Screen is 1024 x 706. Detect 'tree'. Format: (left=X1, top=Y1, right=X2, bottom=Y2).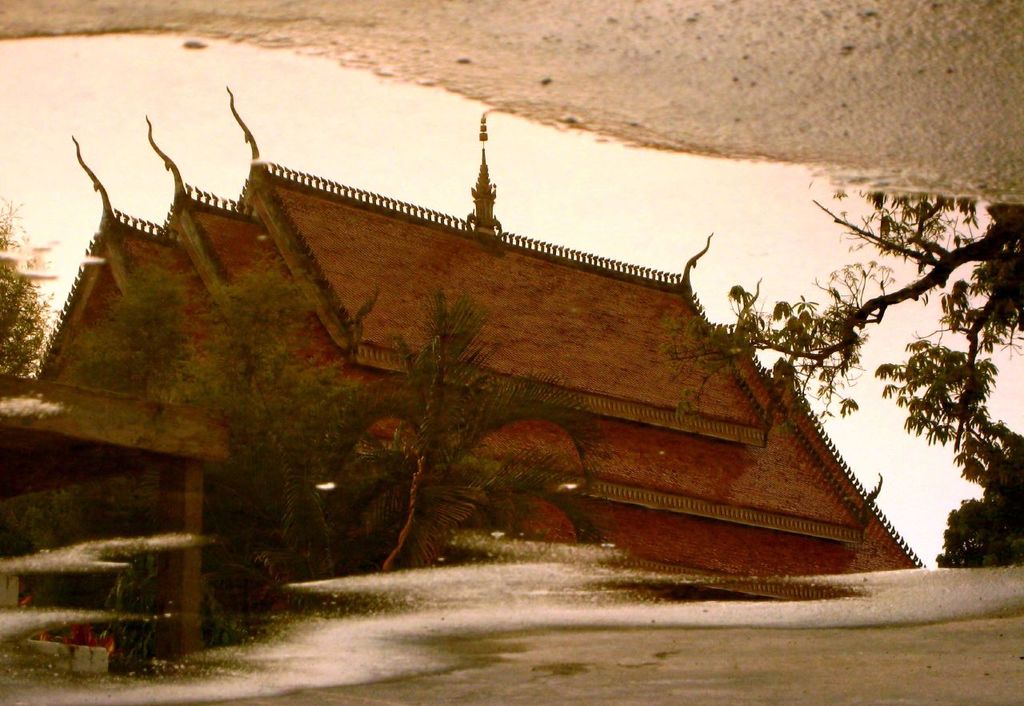
(left=0, top=207, right=82, bottom=569).
